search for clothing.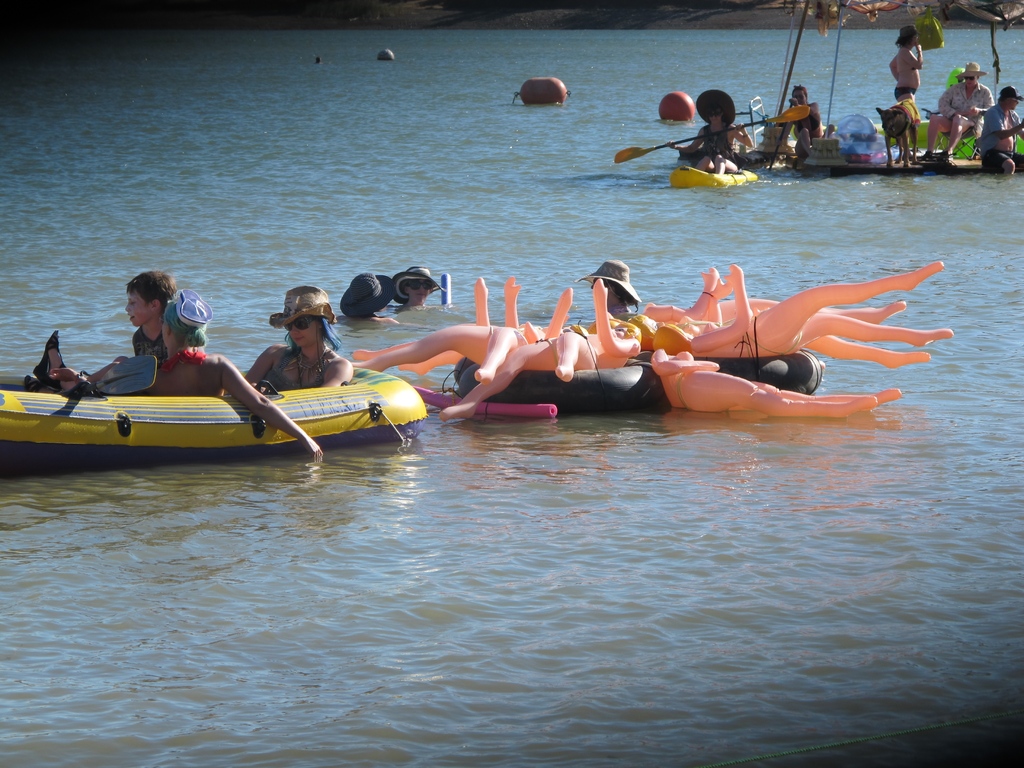
Found at [left=983, top=105, right=1023, bottom=172].
